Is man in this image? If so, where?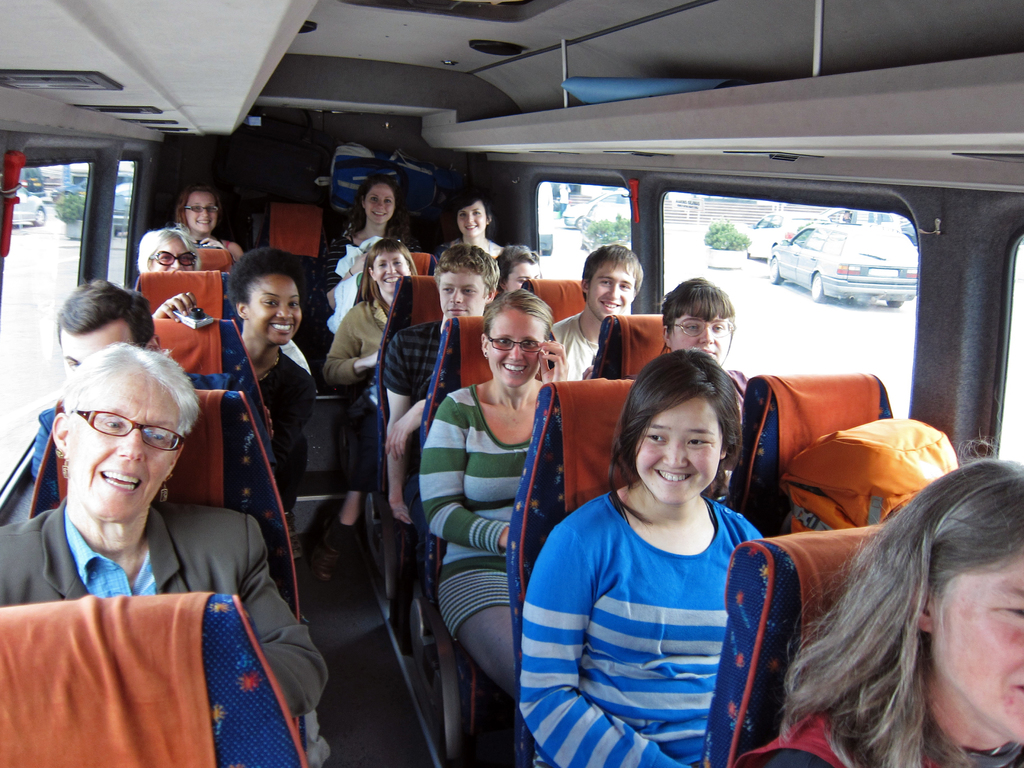
Yes, at region(34, 275, 159, 474).
